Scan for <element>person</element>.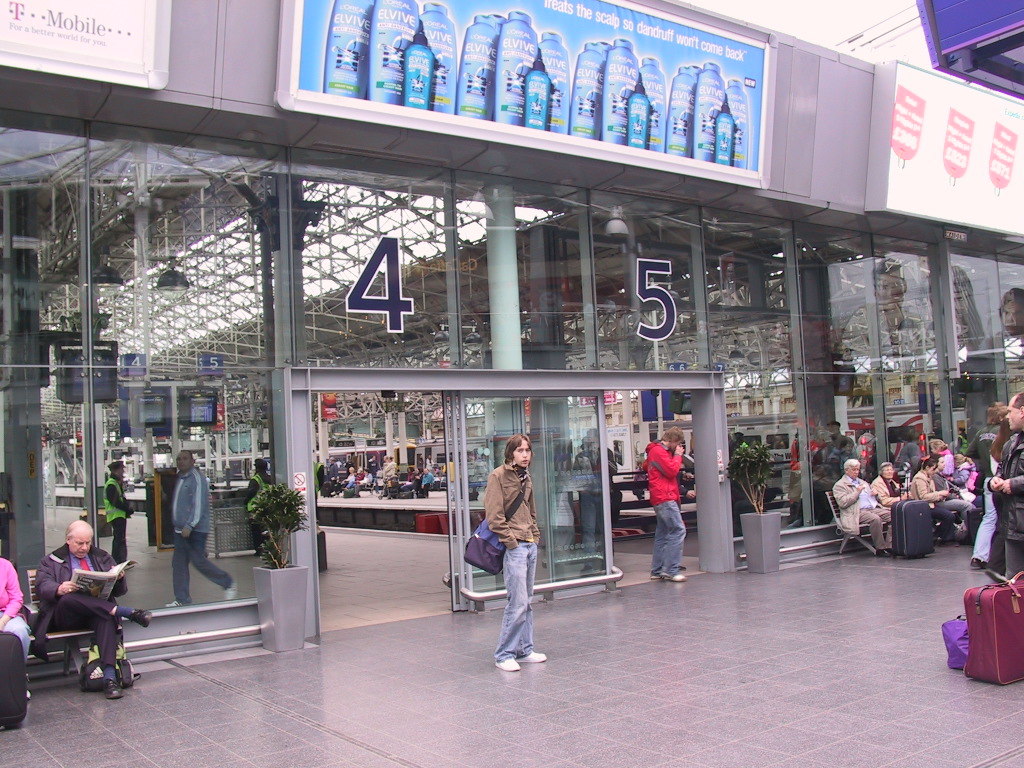
Scan result: Rect(992, 393, 1023, 585).
